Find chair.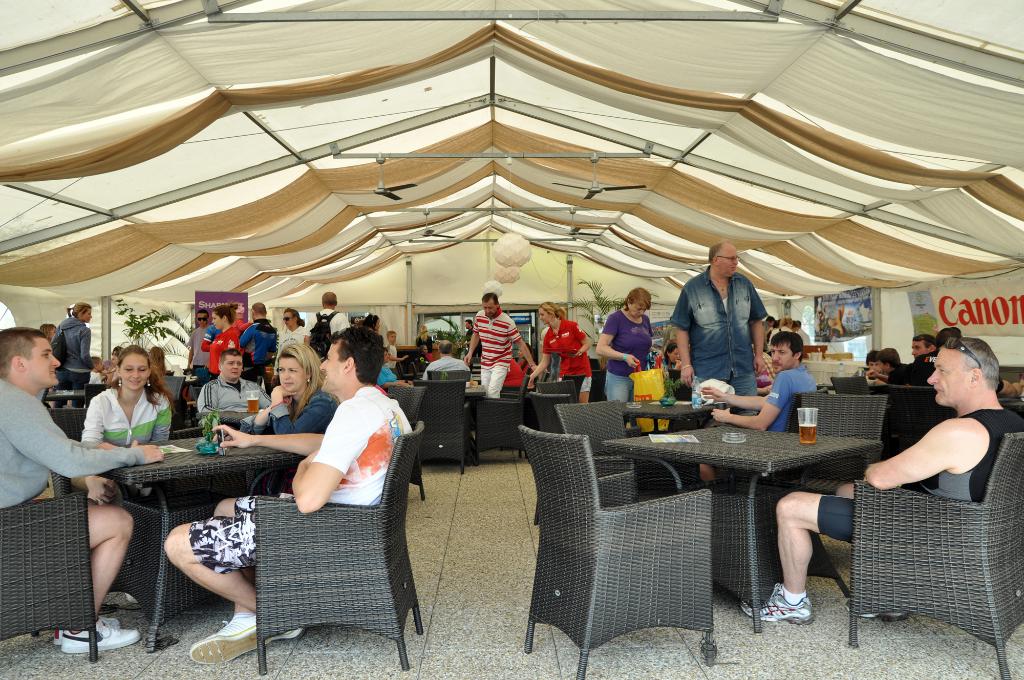
415/378/477/479.
